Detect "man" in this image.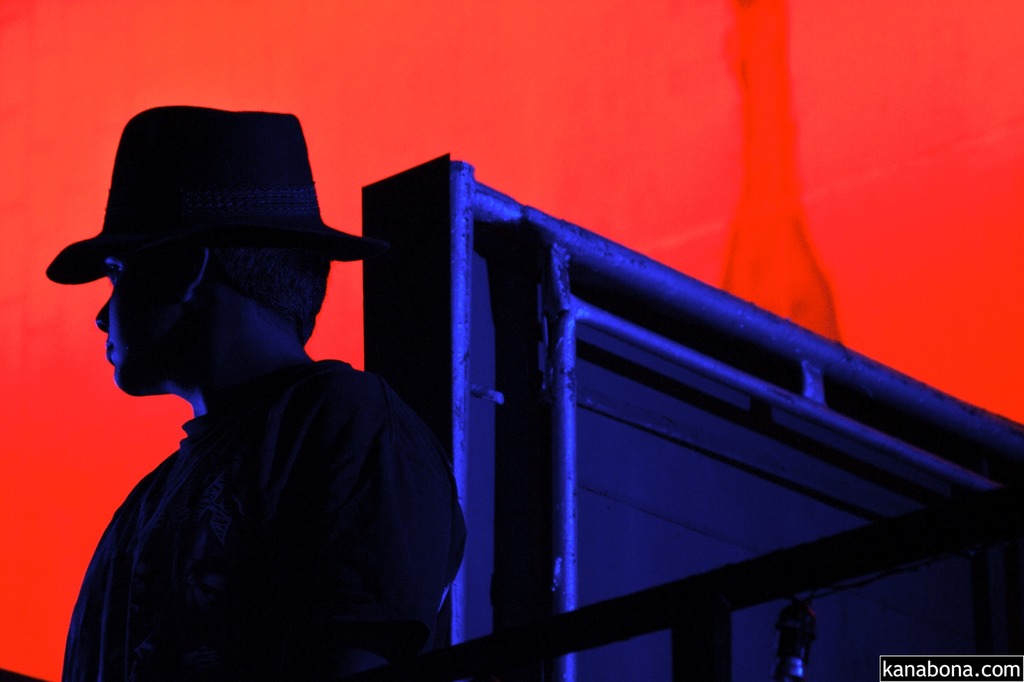
Detection: x1=6 y1=88 x2=474 y2=681.
